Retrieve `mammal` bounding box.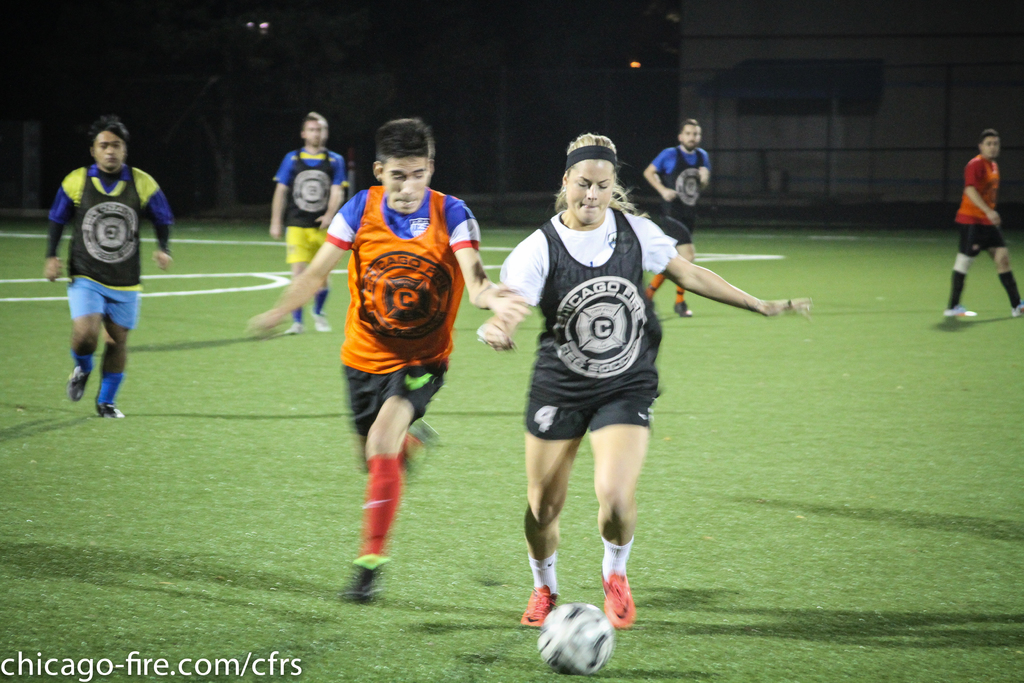
Bounding box: <region>250, 119, 533, 602</region>.
